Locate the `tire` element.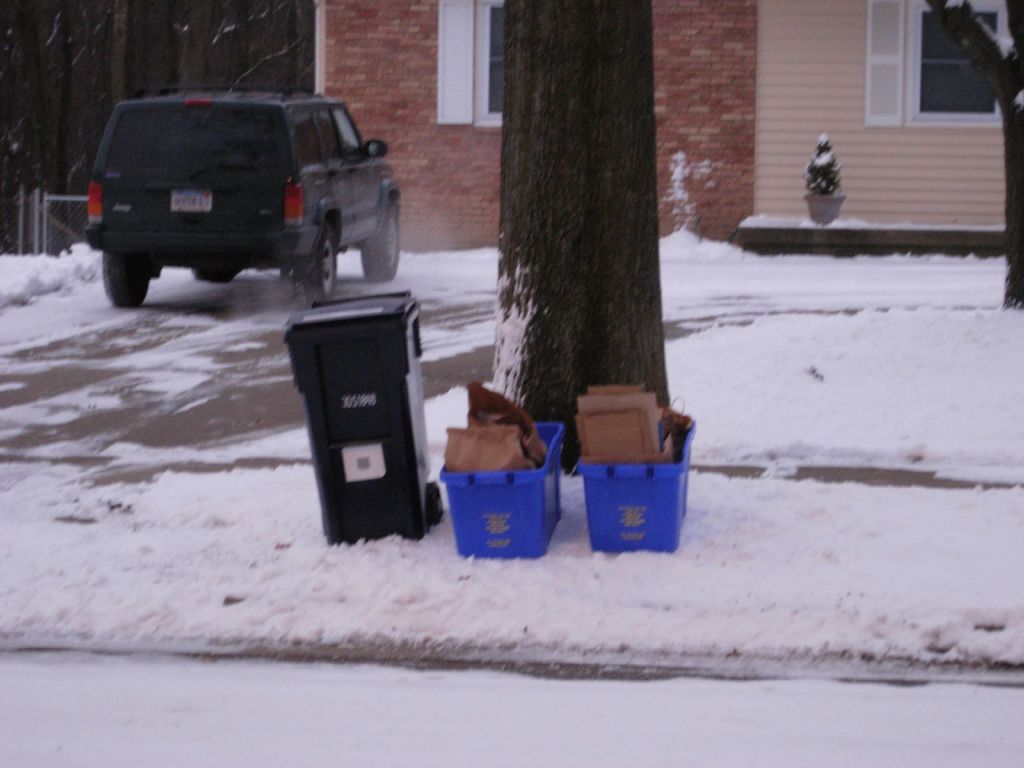
Element bbox: 103/249/151/308.
